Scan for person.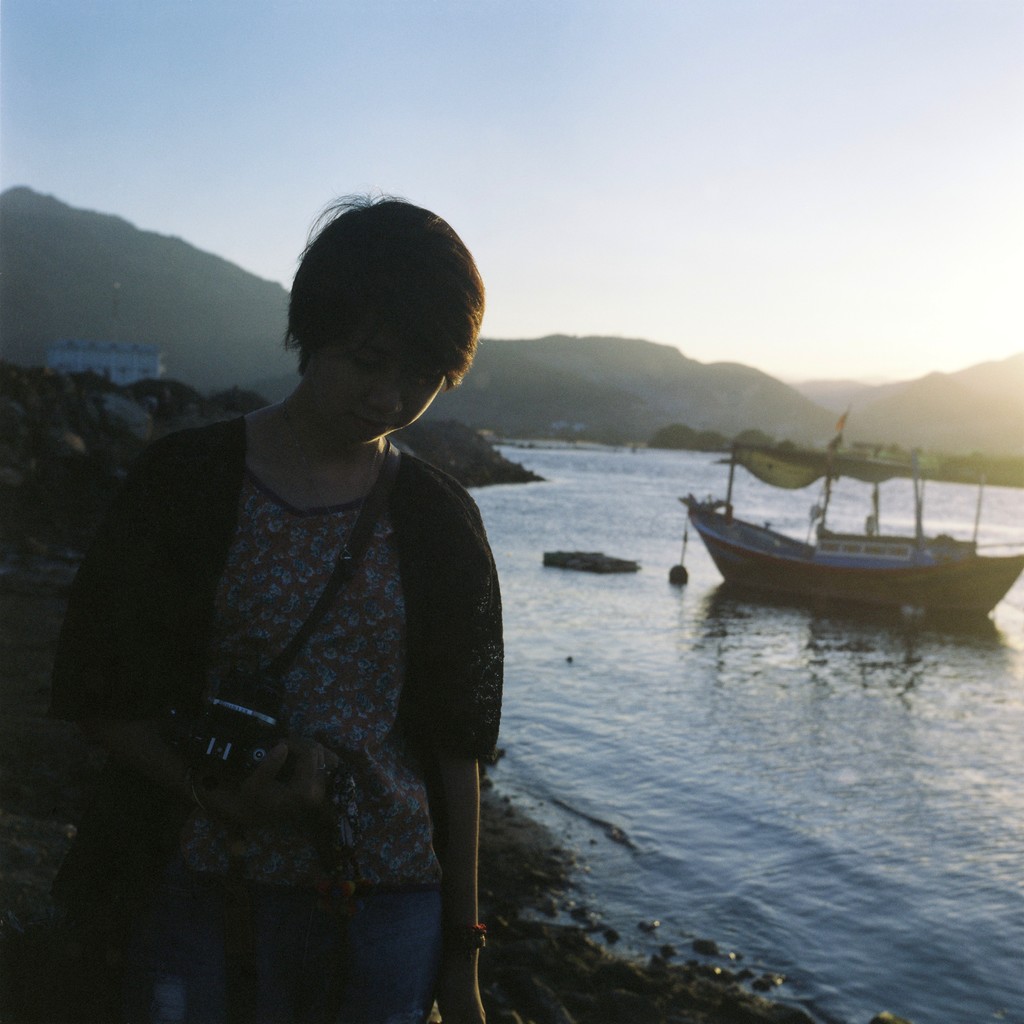
Scan result: (x1=74, y1=211, x2=542, y2=989).
